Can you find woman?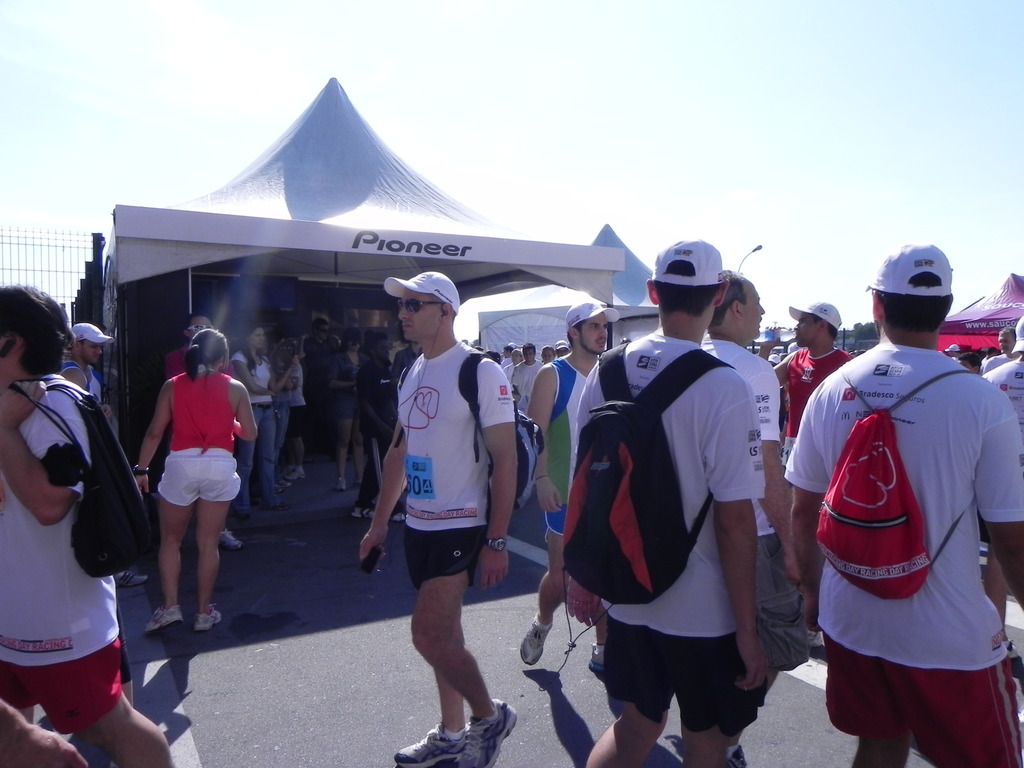
Yes, bounding box: [left=230, top=320, right=266, bottom=563].
